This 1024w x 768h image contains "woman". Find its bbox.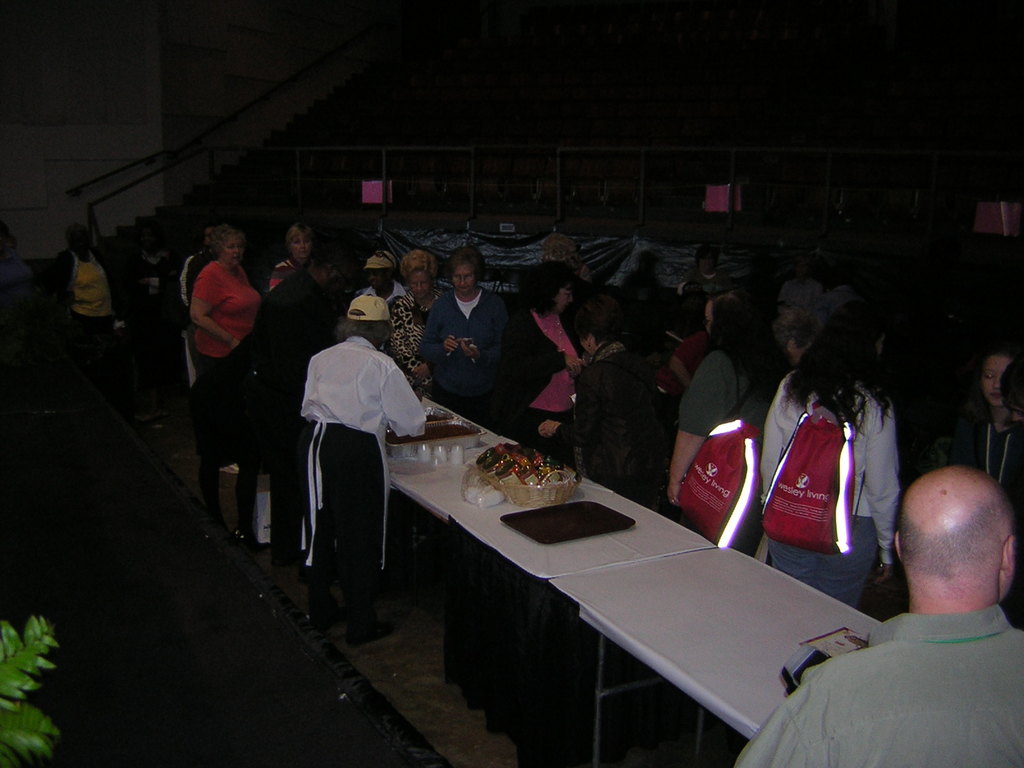
region(51, 221, 122, 371).
